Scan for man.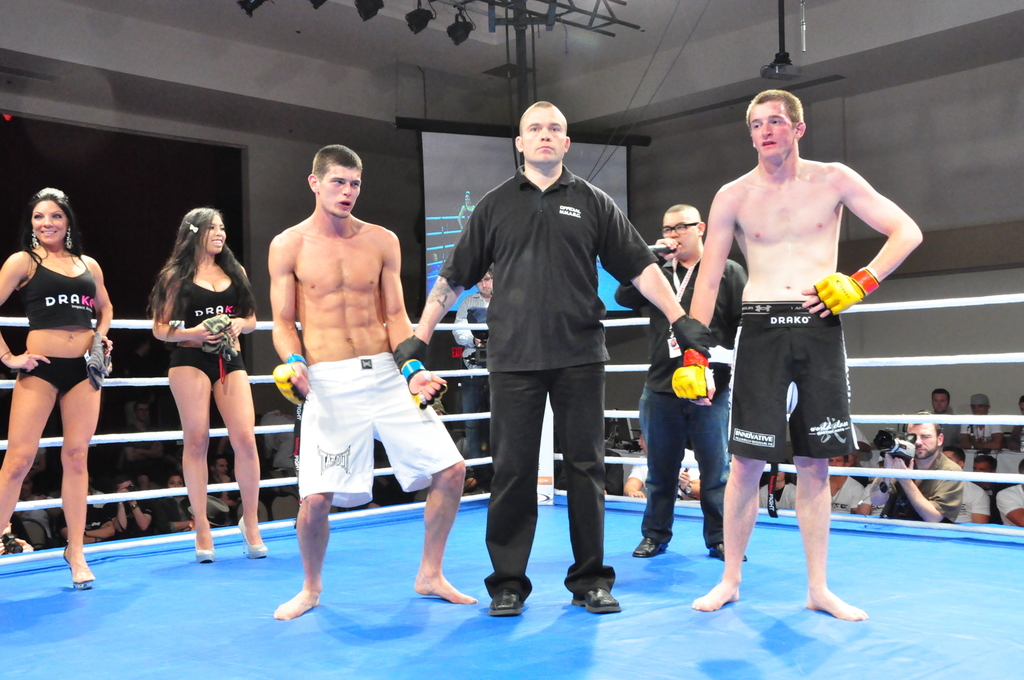
Scan result: 629, 453, 701, 500.
